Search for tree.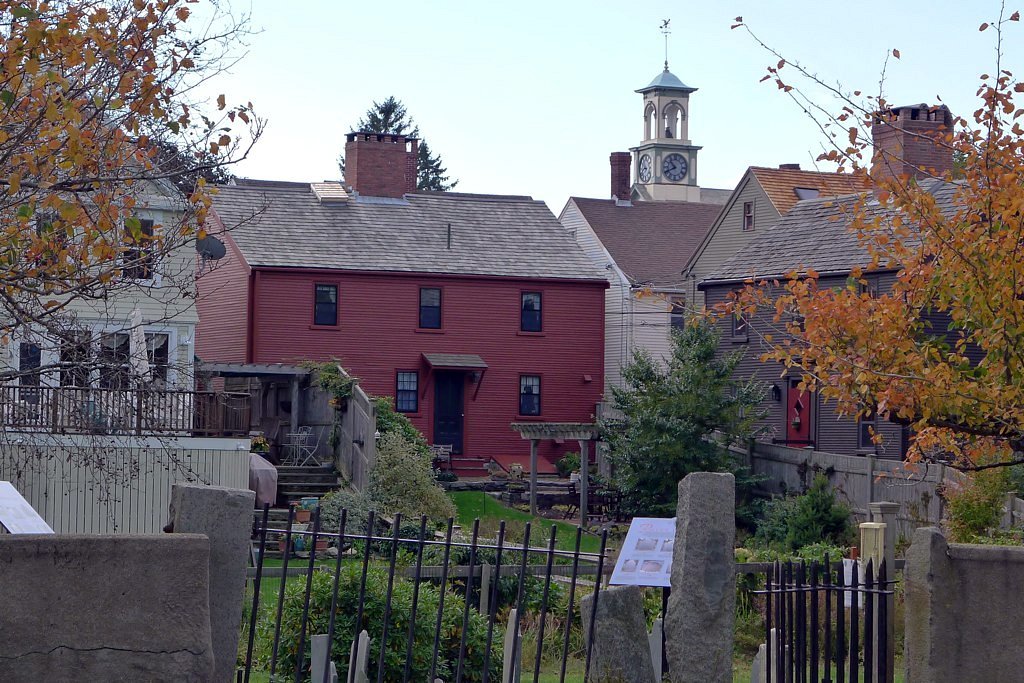
Found at <bbox>610, 324, 777, 487</bbox>.
